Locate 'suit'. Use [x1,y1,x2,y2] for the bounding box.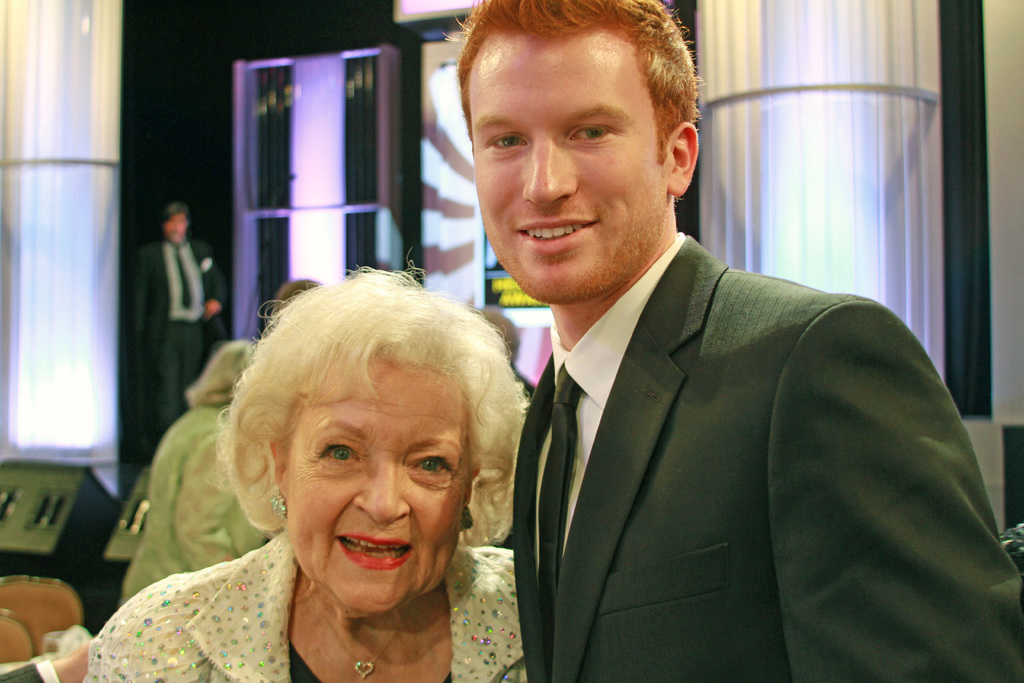
[458,58,950,678].
